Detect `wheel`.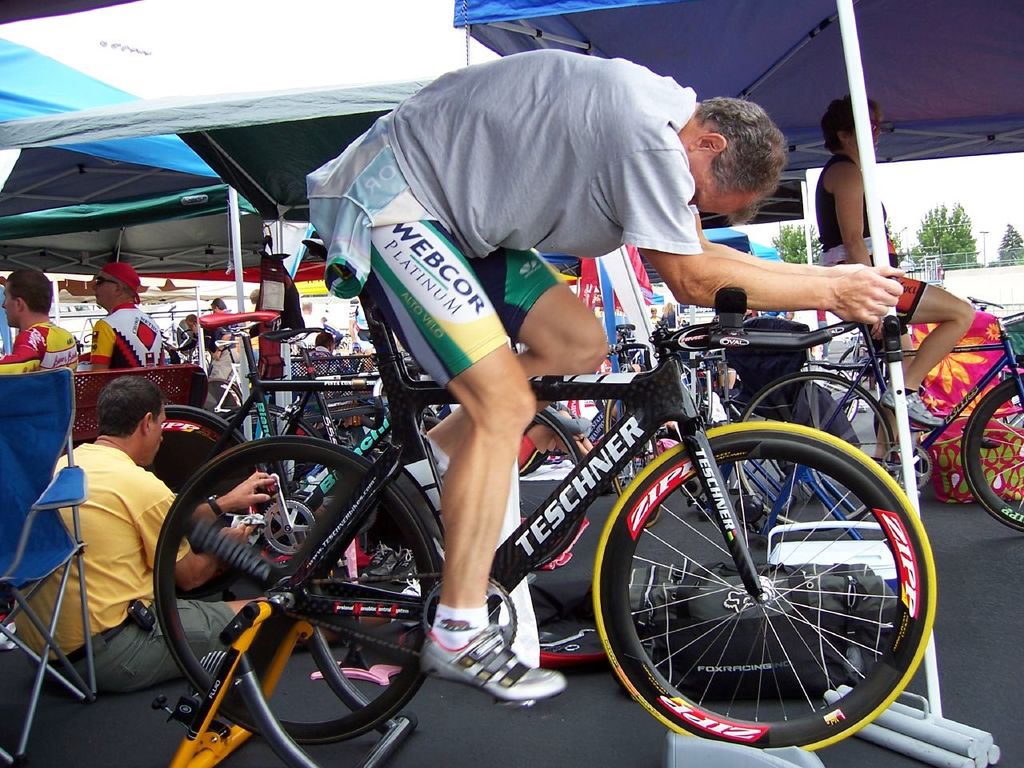
Detected at rect(218, 402, 346, 518).
